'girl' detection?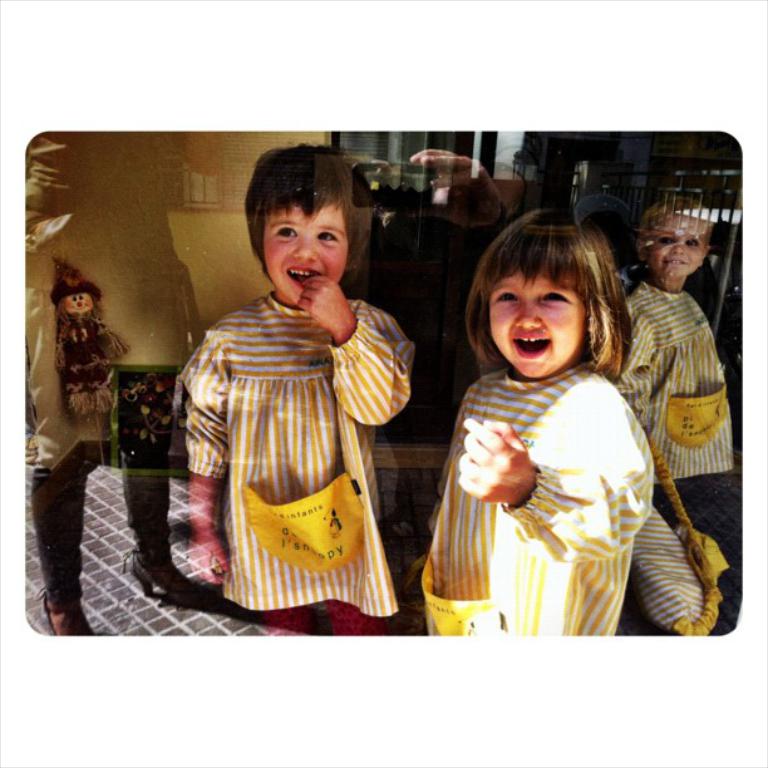
183, 144, 410, 637
